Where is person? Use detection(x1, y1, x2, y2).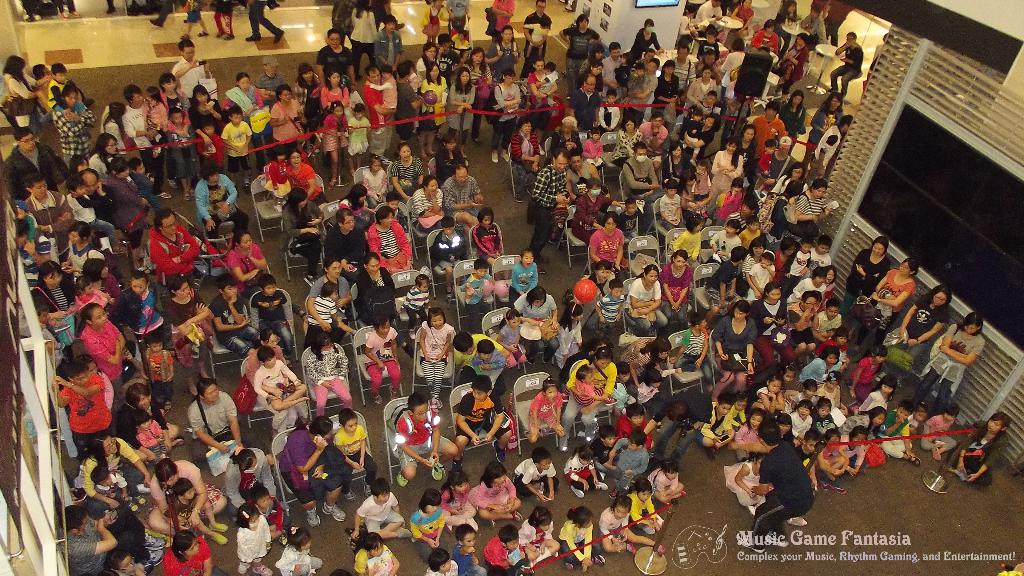
detection(176, 0, 209, 42).
